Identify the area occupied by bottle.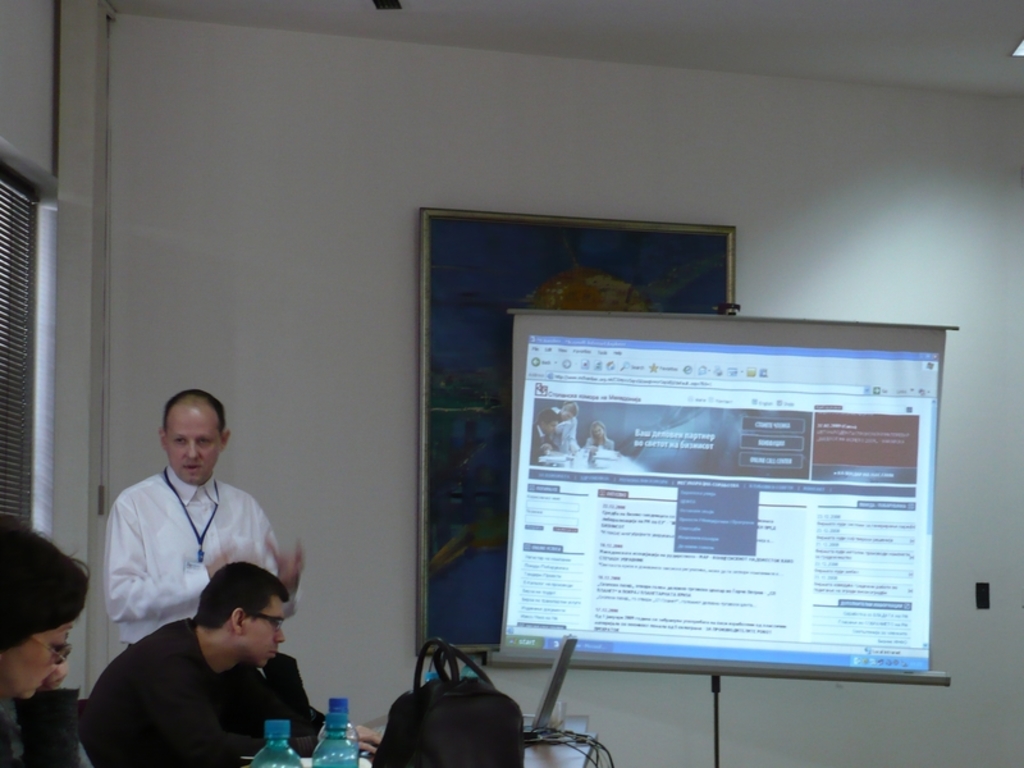
Area: pyautogui.locateOnScreen(316, 699, 360, 748).
